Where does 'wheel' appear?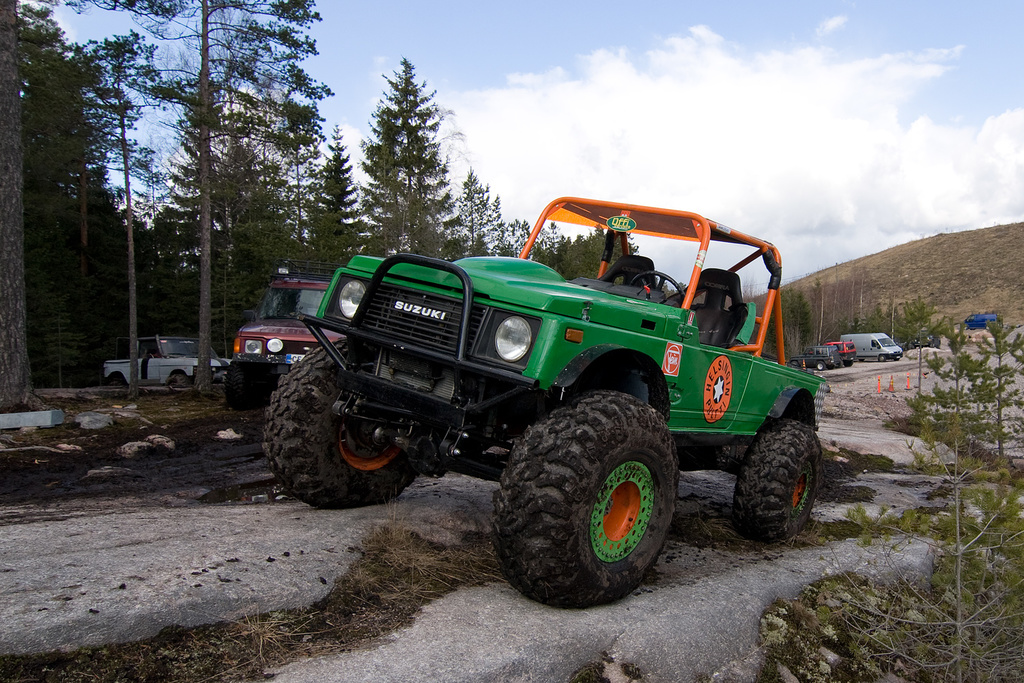
Appears at 104/375/125/386.
